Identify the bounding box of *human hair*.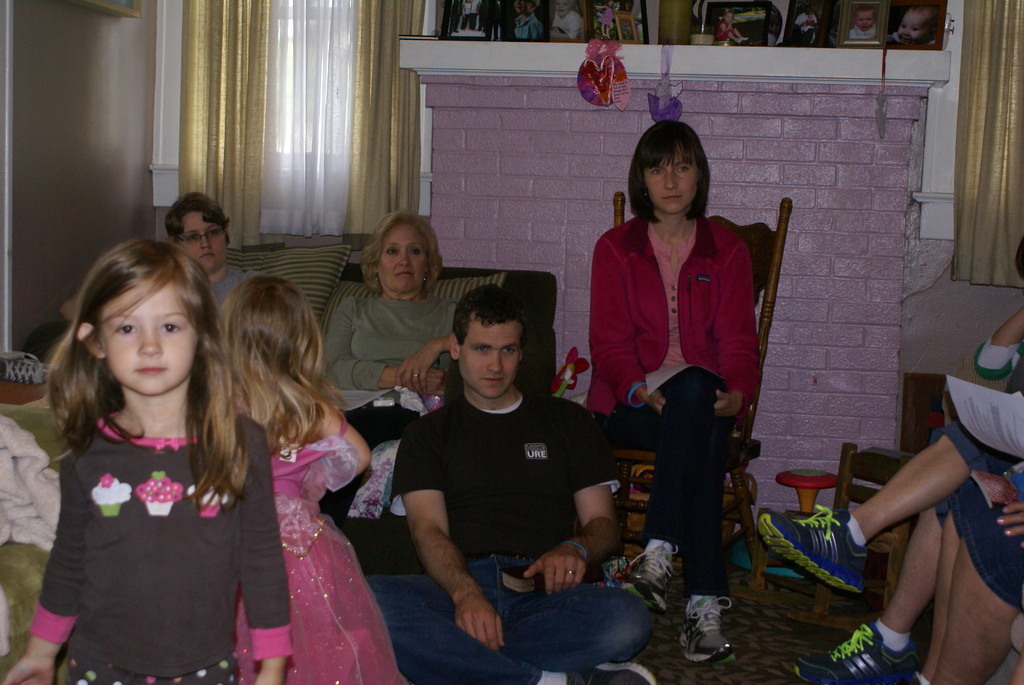
[444,283,527,405].
